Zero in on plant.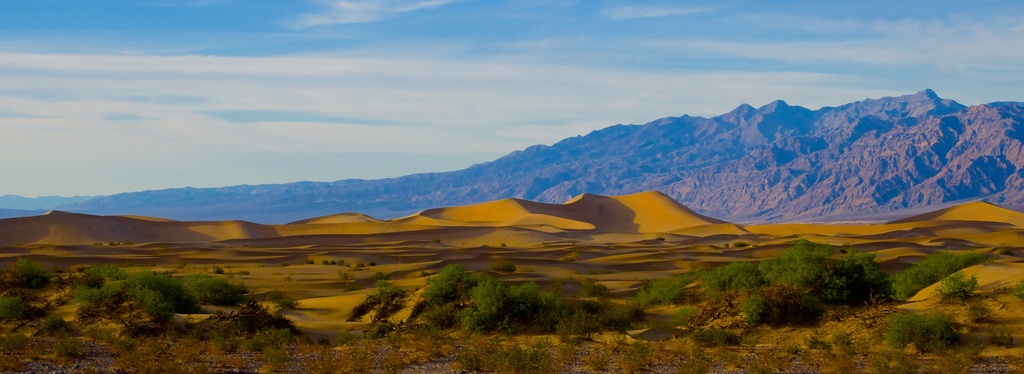
Zeroed in: (0, 291, 43, 325).
